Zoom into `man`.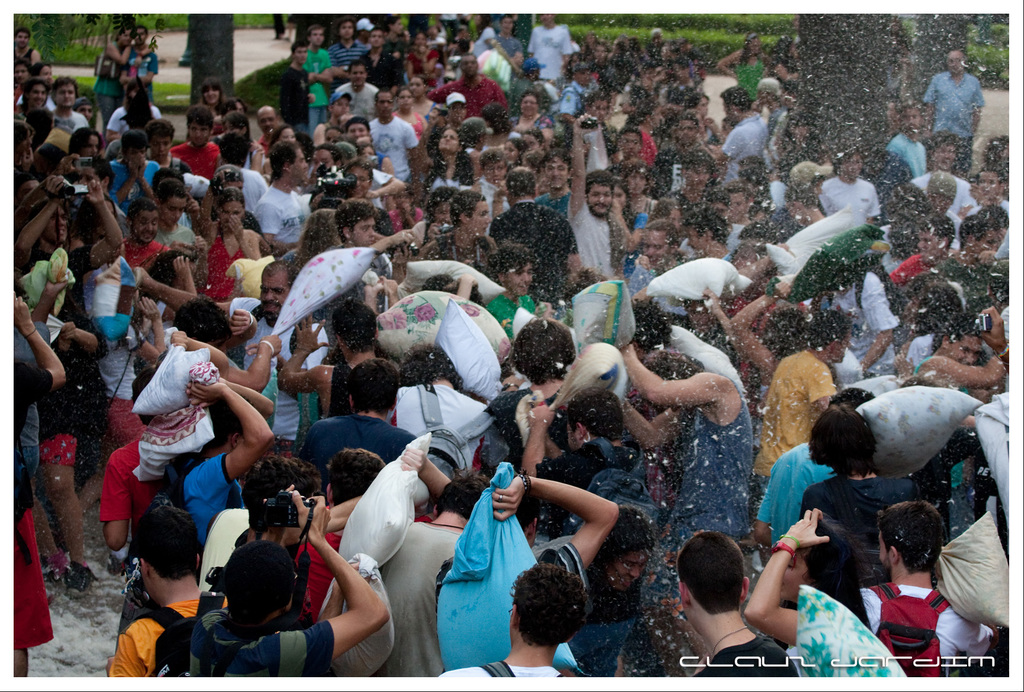
Zoom target: x1=634 y1=220 x2=687 y2=290.
